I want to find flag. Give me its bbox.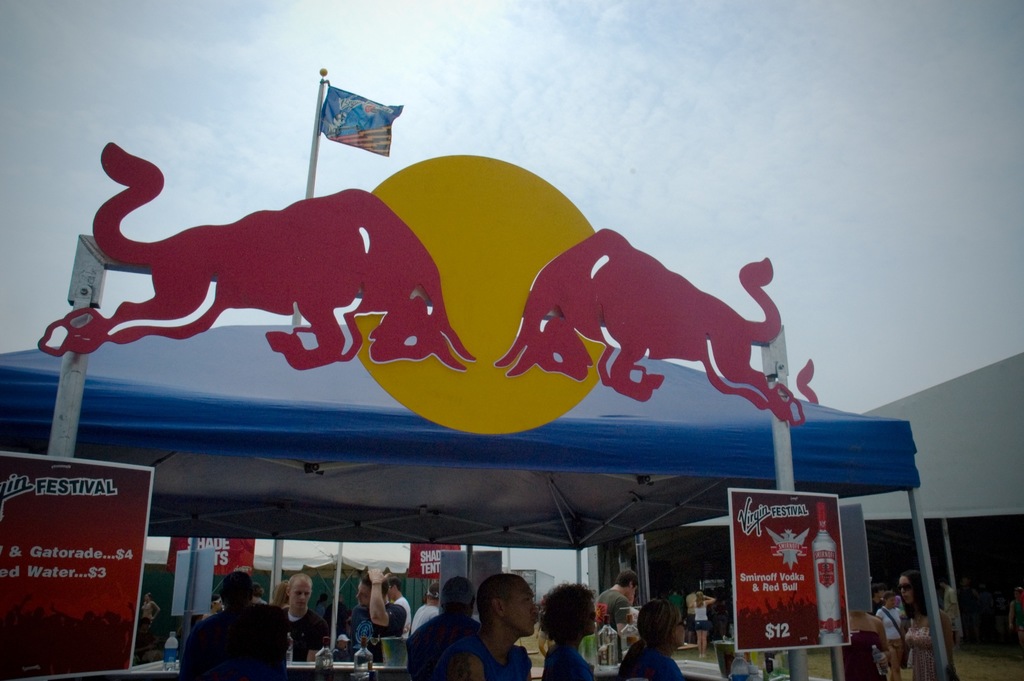
BBox(307, 70, 392, 161).
